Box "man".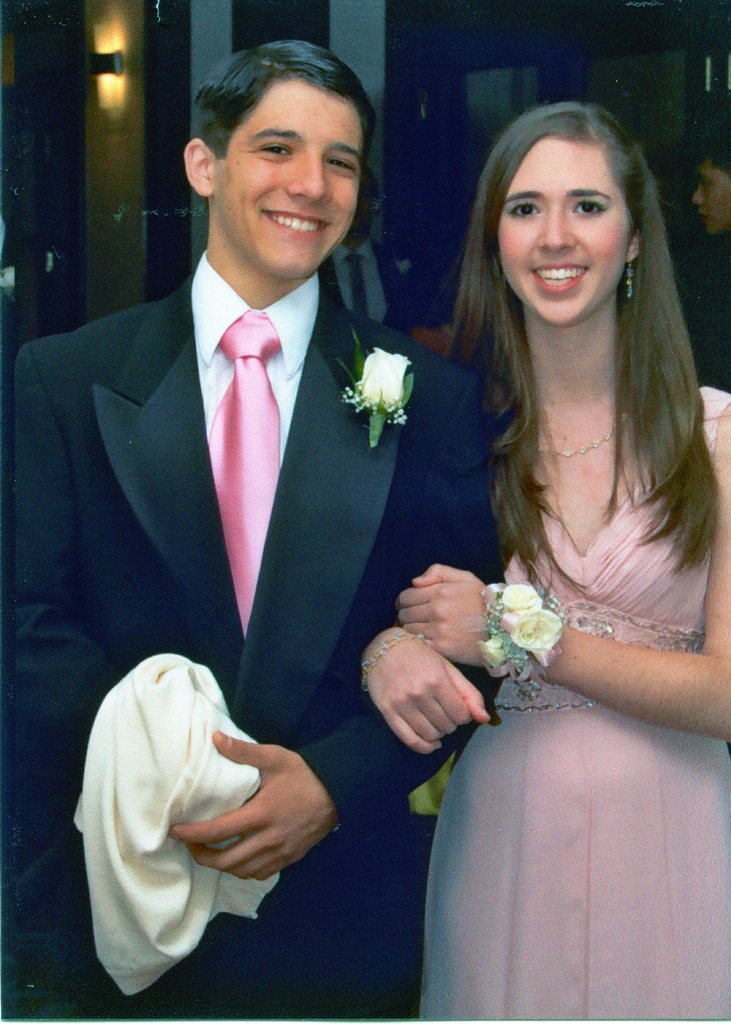
(687,131,730,262).
